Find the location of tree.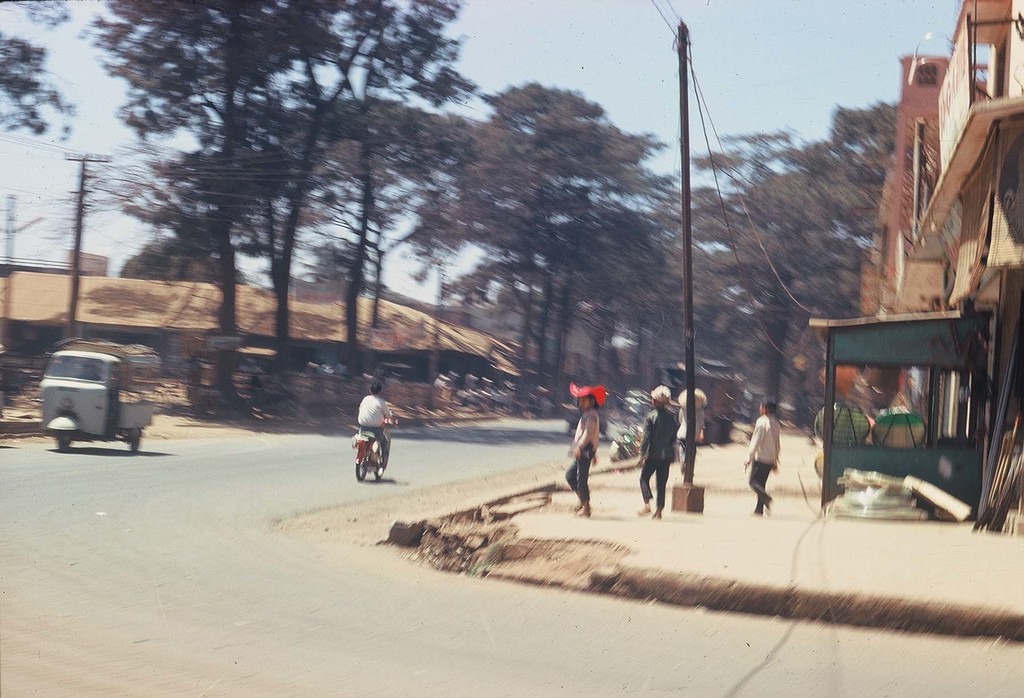
Location: box=[120, 241, 257, 280].
